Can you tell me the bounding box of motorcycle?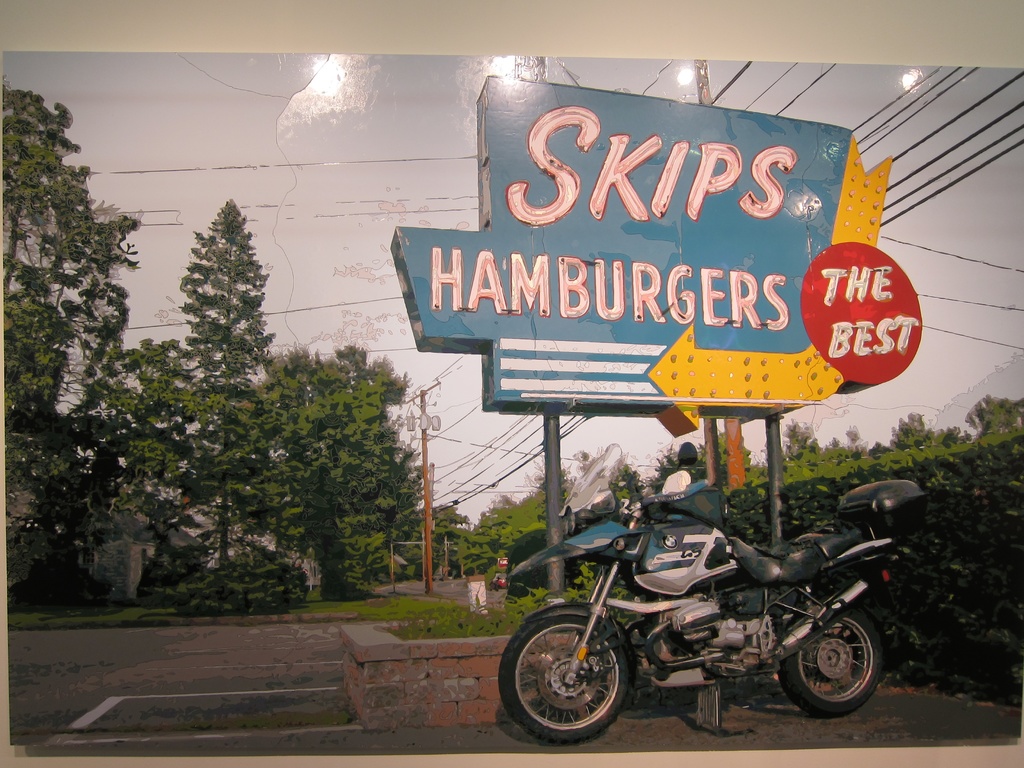
{"left": 497, "top": 460, "right": 913, "bottom": 762}.
